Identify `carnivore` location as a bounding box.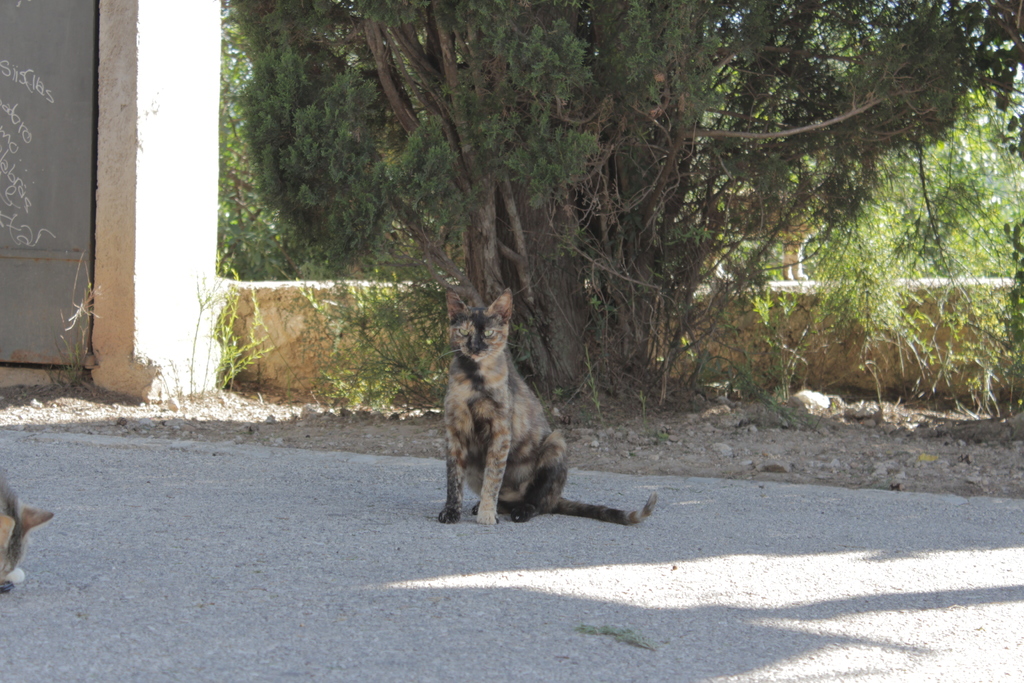
<region>0, 463, 59, 591</region>.
